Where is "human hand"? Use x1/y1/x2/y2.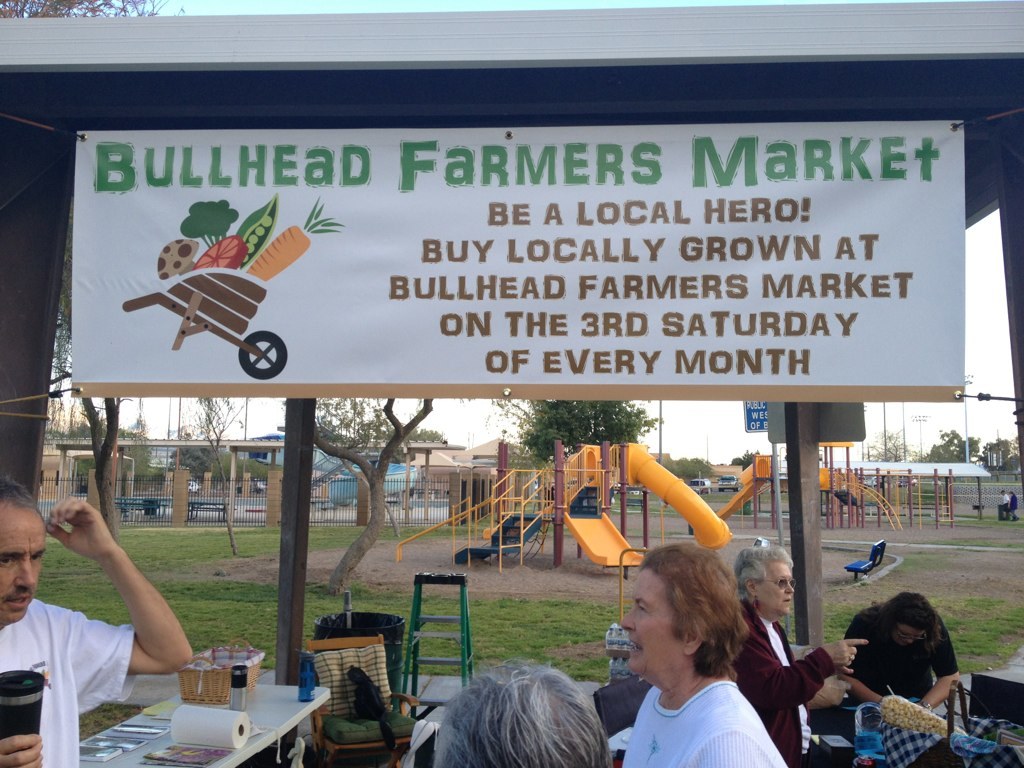
821/638/871/667.
